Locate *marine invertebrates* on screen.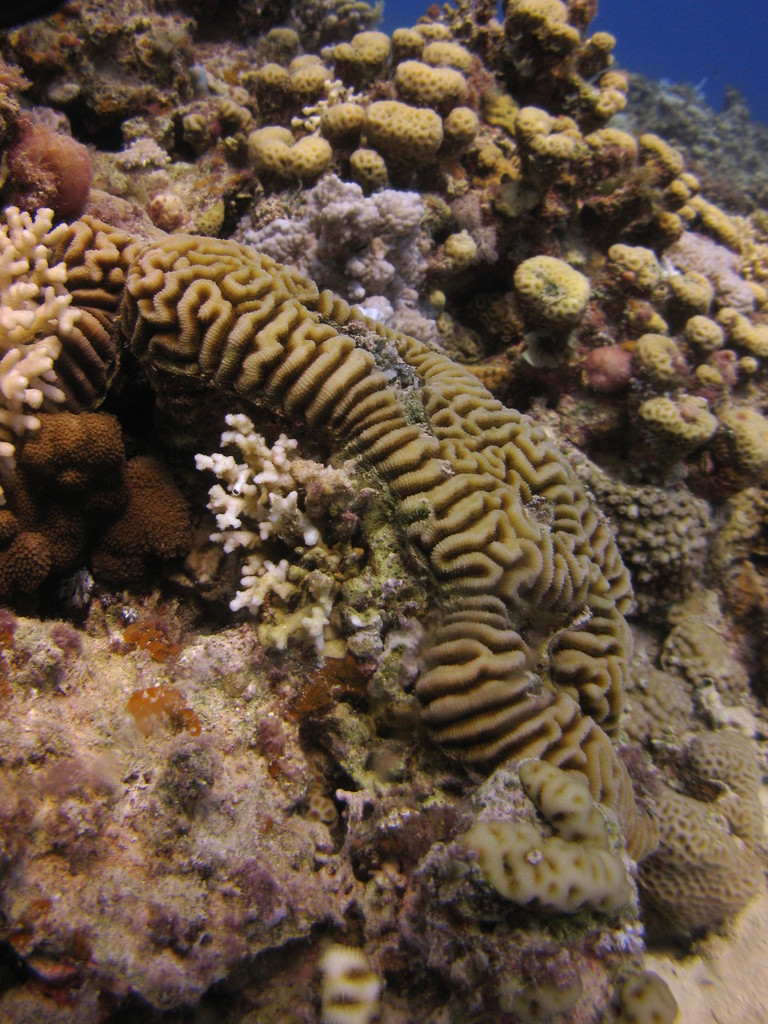
On screen at box=[609, 723, 767, 954].
